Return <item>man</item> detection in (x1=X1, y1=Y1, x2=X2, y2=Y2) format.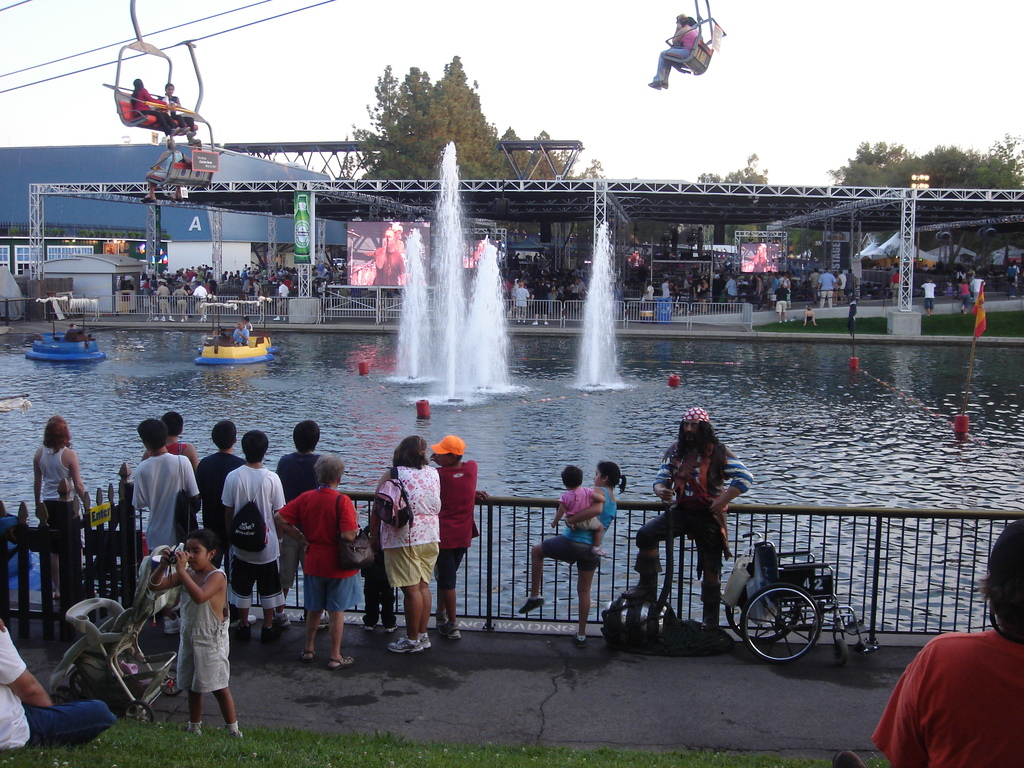
(x1=271, y1=418, x2=335, y2=605).
